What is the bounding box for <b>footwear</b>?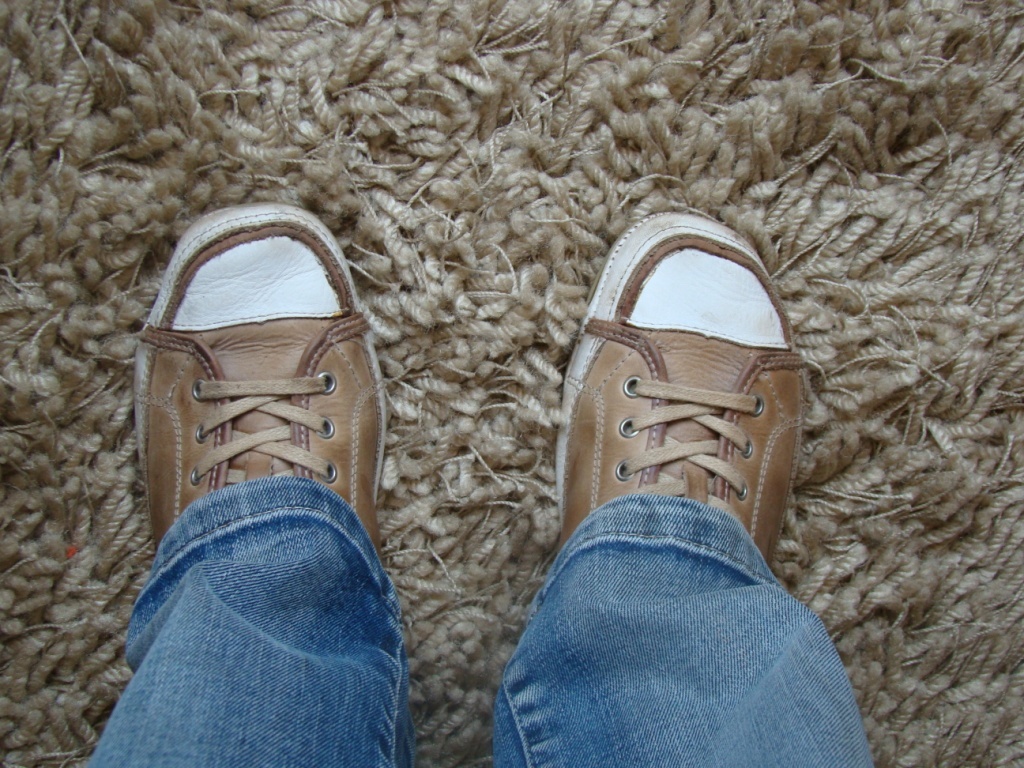
bbox=[121, 218, 384, 583].
